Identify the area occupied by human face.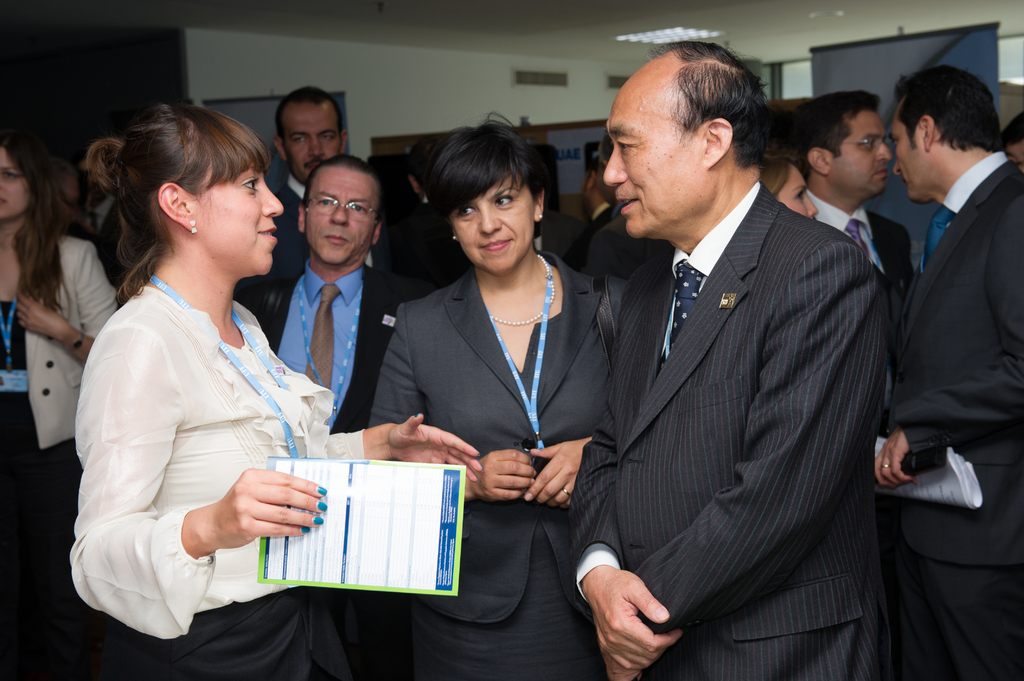
Area: {"x1": 184, "y1": 145, "x2": 284, "y2": 267}.
